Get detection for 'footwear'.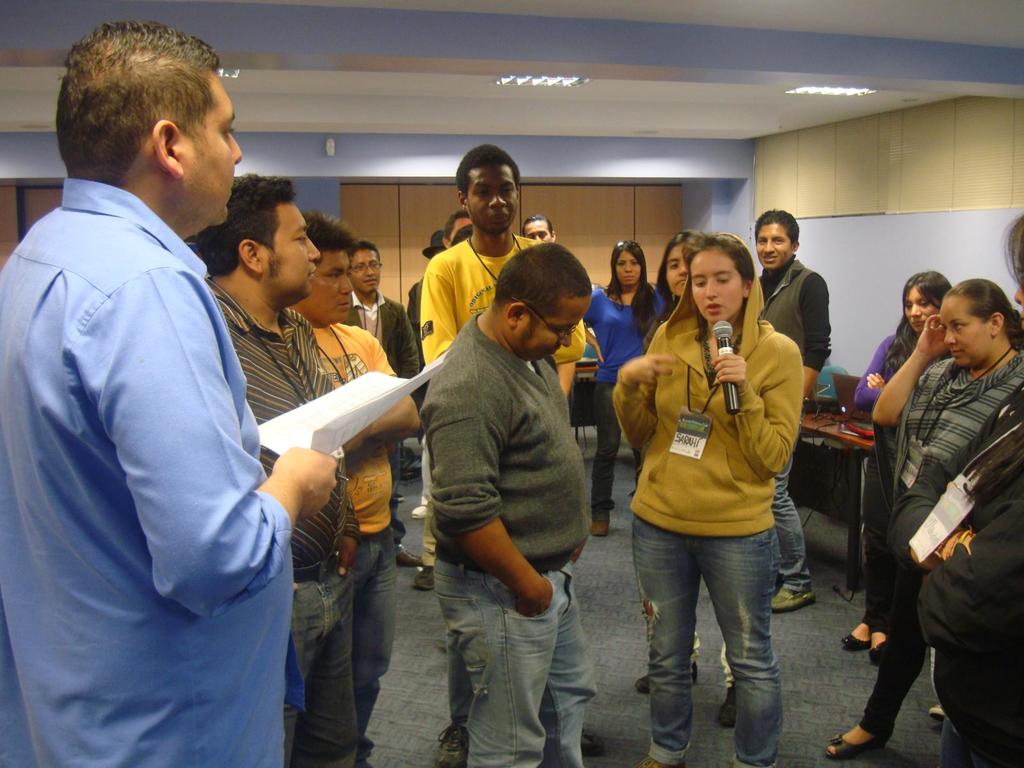
Detection: rect(719, 680, 739, 728).
